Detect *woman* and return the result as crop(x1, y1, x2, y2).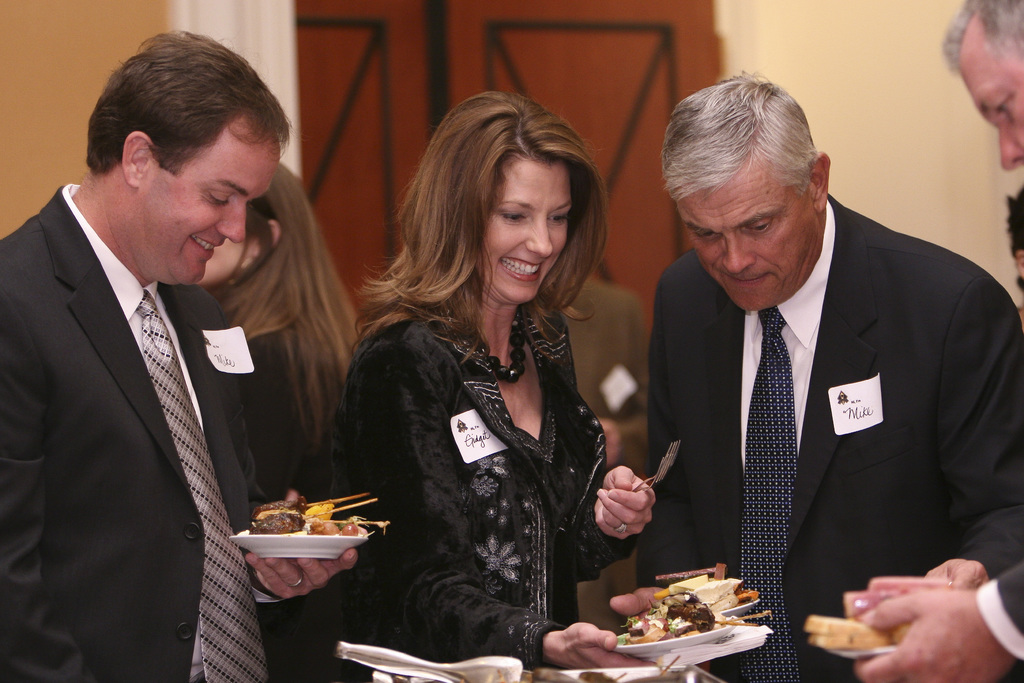
crop(317, 76, 654, 677).
